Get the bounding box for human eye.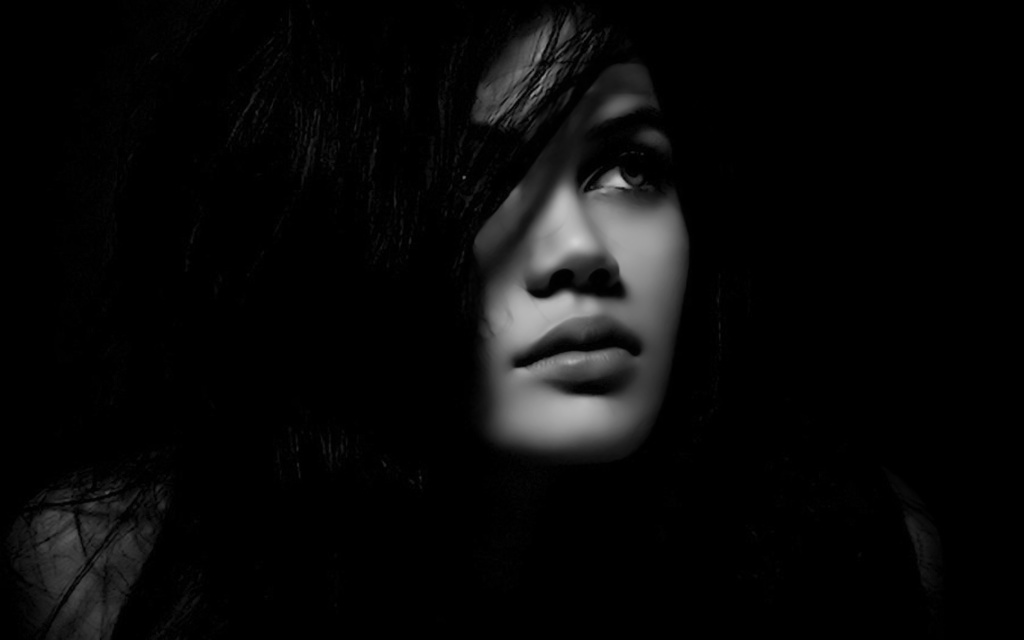
<box>458,127,516,209</box>.
